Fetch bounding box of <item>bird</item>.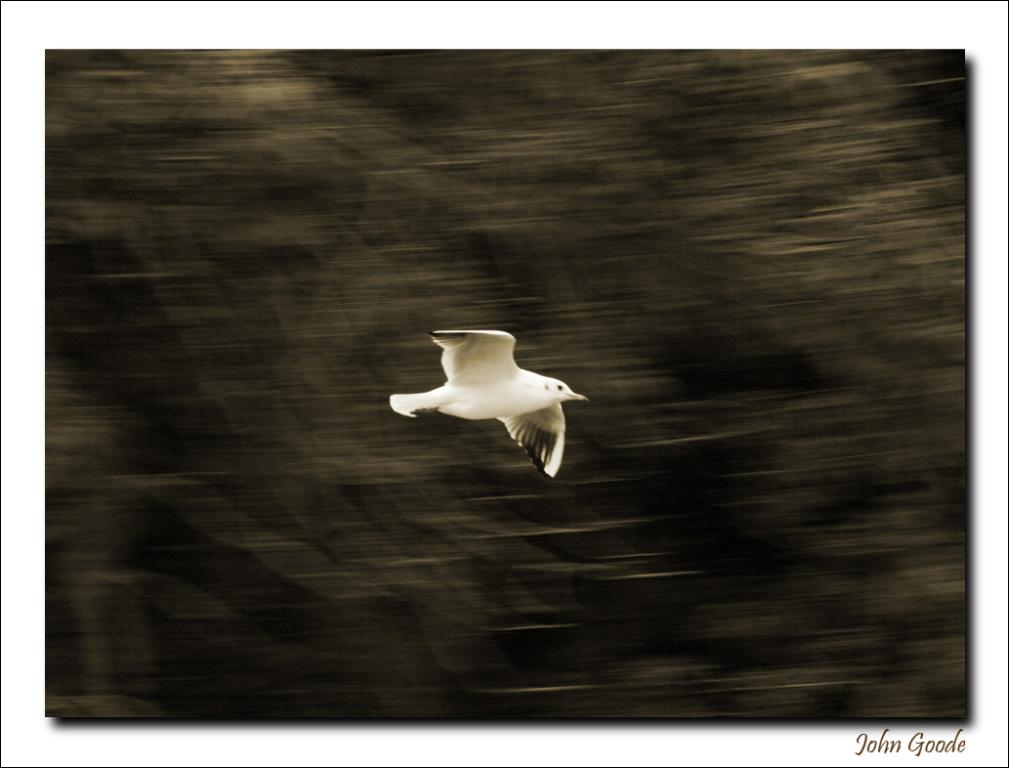
Bbox: (389, 335, 584, 468).
